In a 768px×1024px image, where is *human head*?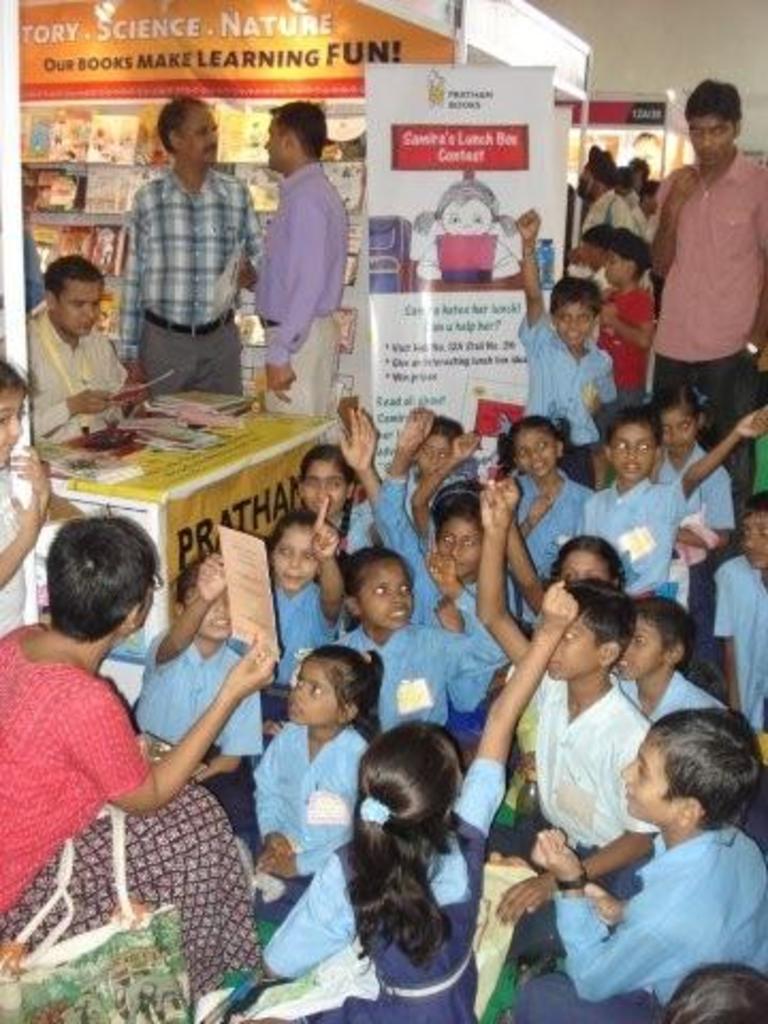
(49,512,166,649).
